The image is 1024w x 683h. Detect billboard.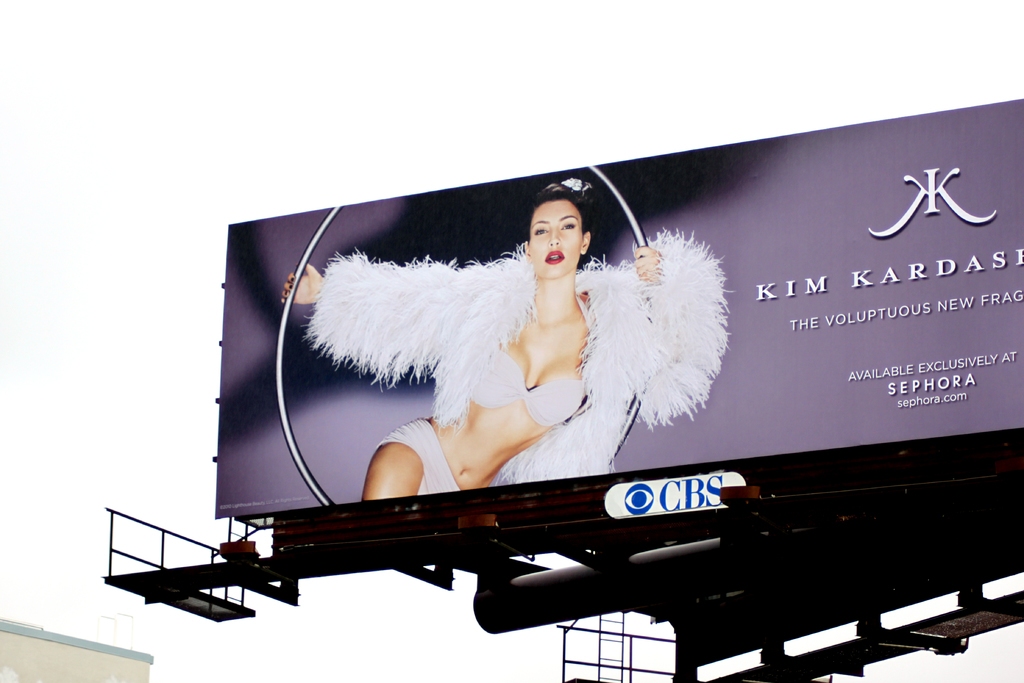
Detection: bbox(220, 101, 1023, 507).
